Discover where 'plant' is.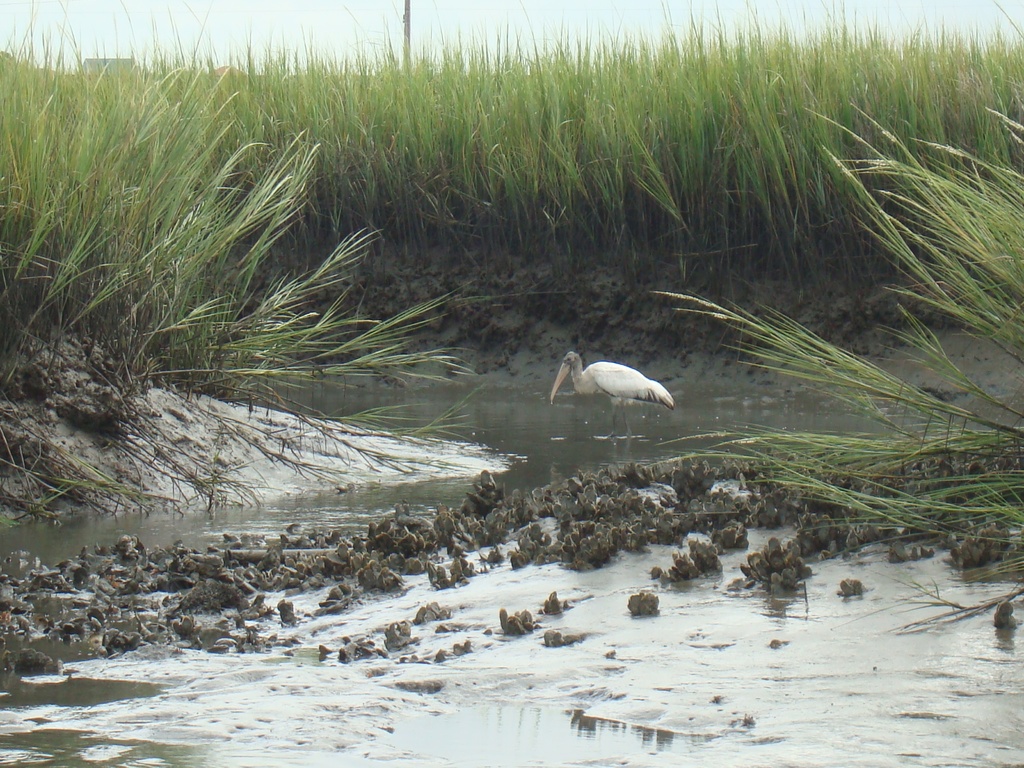
Discovered at <region>643, 94, 1023, 614</region>.
